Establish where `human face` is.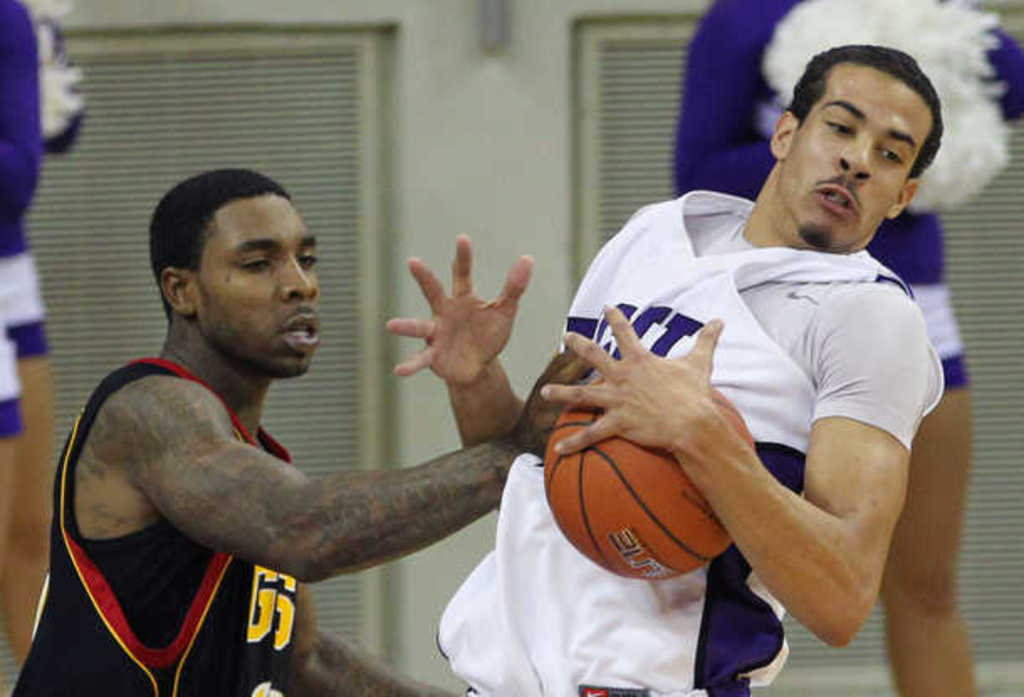
Established at box(781, 60, 928, 252).
